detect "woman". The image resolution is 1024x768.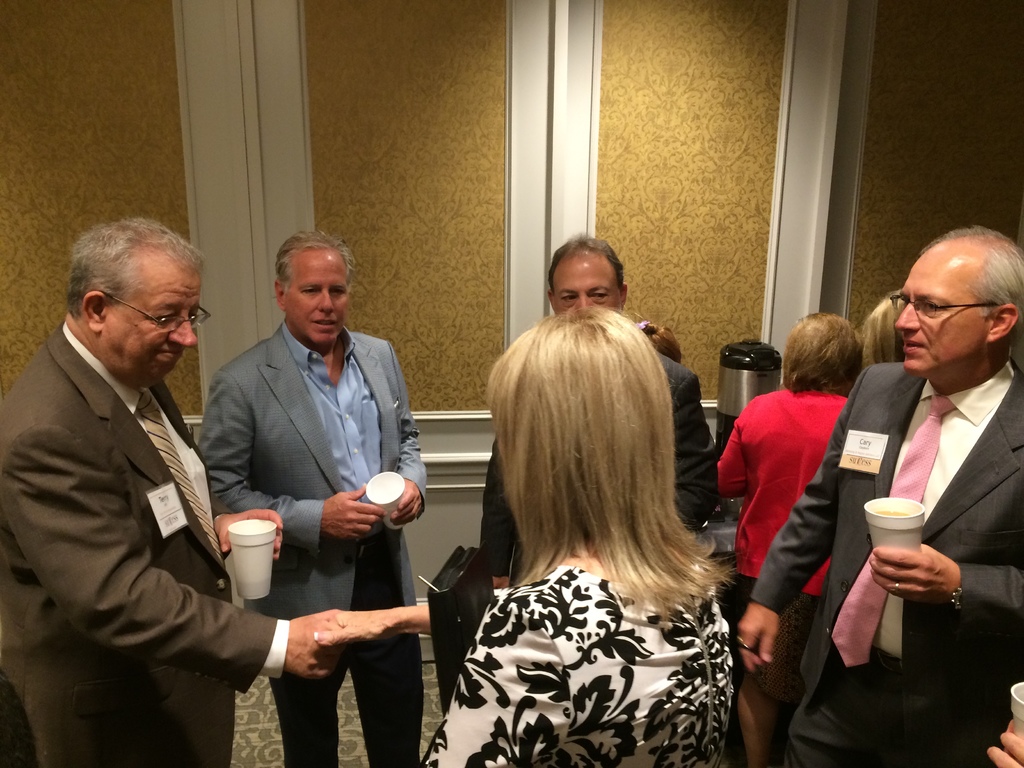
box(297, 313, 740, 767).
